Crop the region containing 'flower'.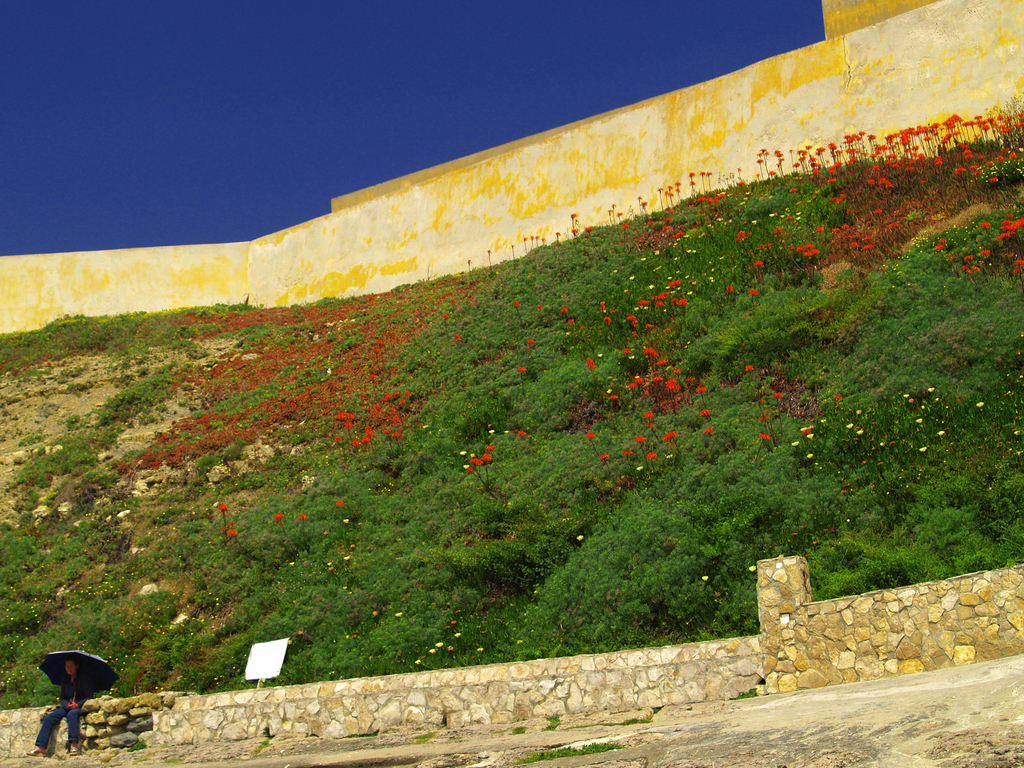
Crop region: select_region(372, 400, 382, 408).
